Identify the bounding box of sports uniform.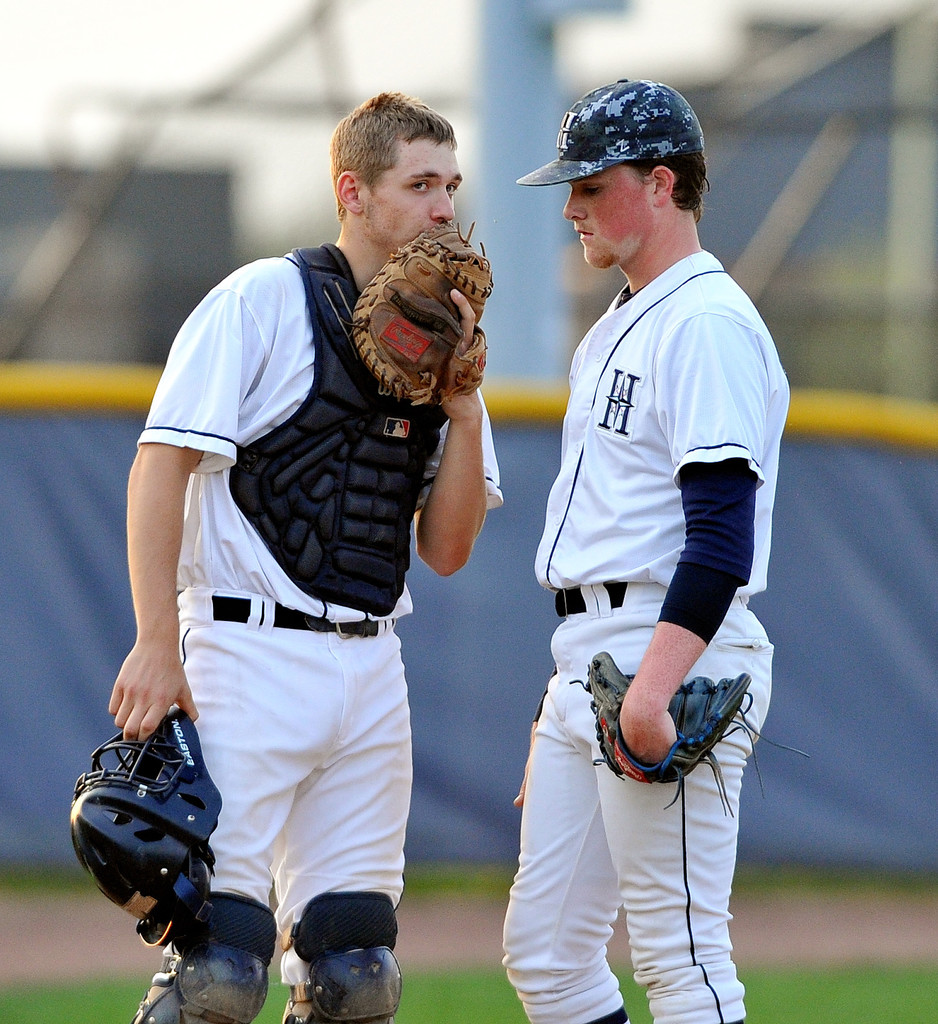
[70,220,504,1023].
